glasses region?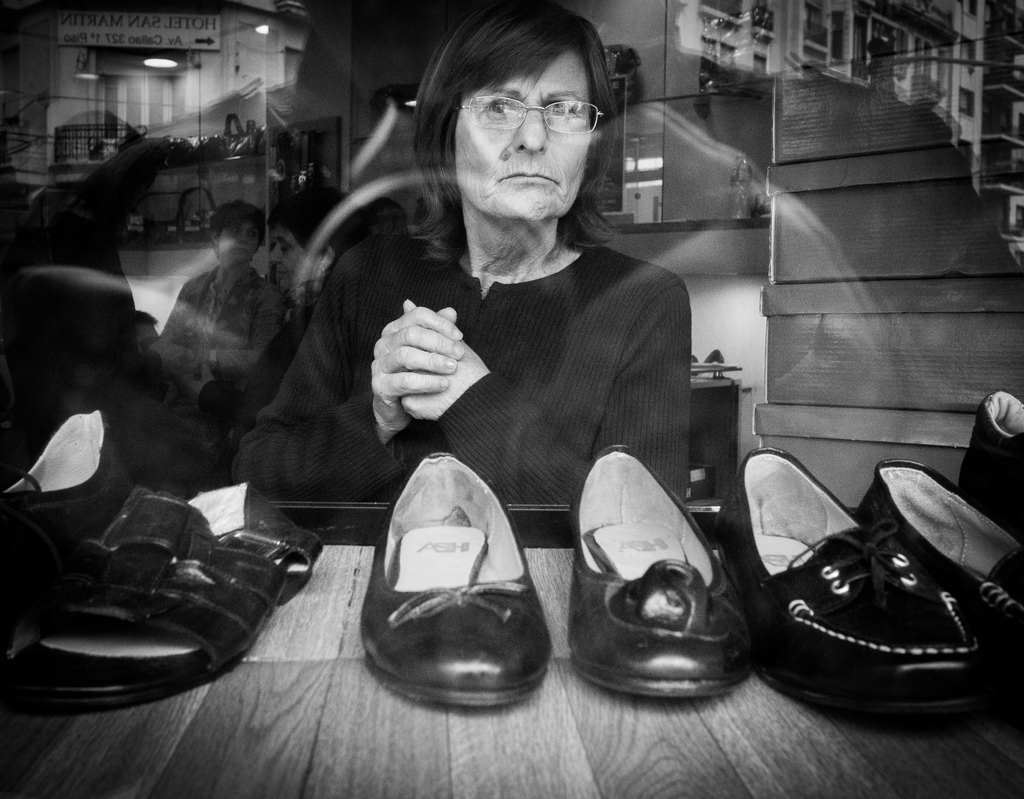
[x1=445, y1=82, x2=610, y2=134]
